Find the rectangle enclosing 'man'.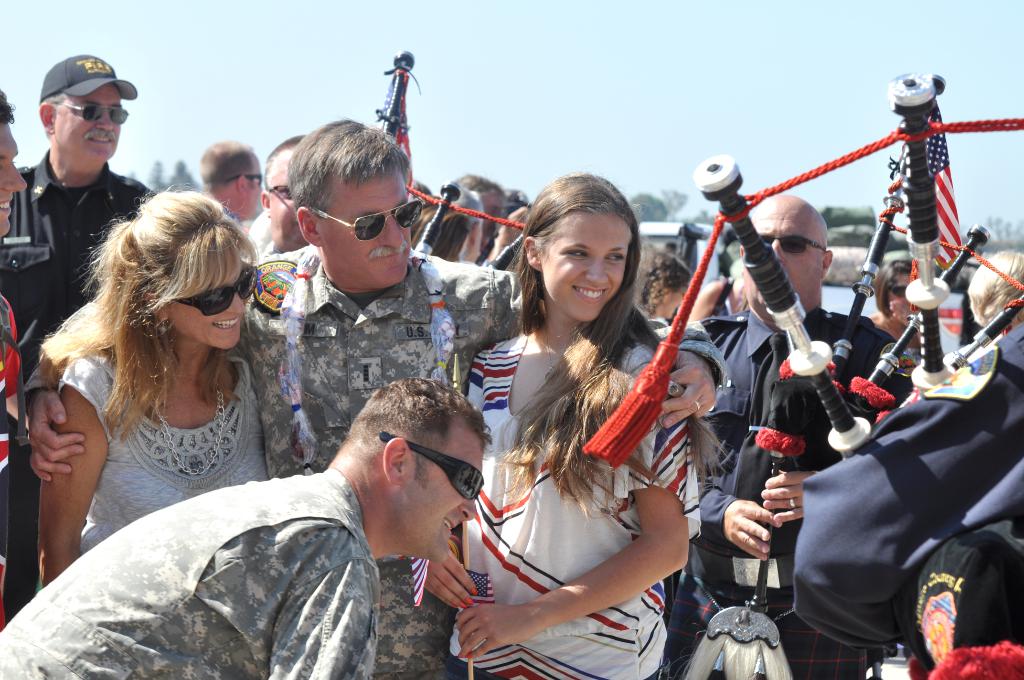
select_region(0, 376, 493, 679).
